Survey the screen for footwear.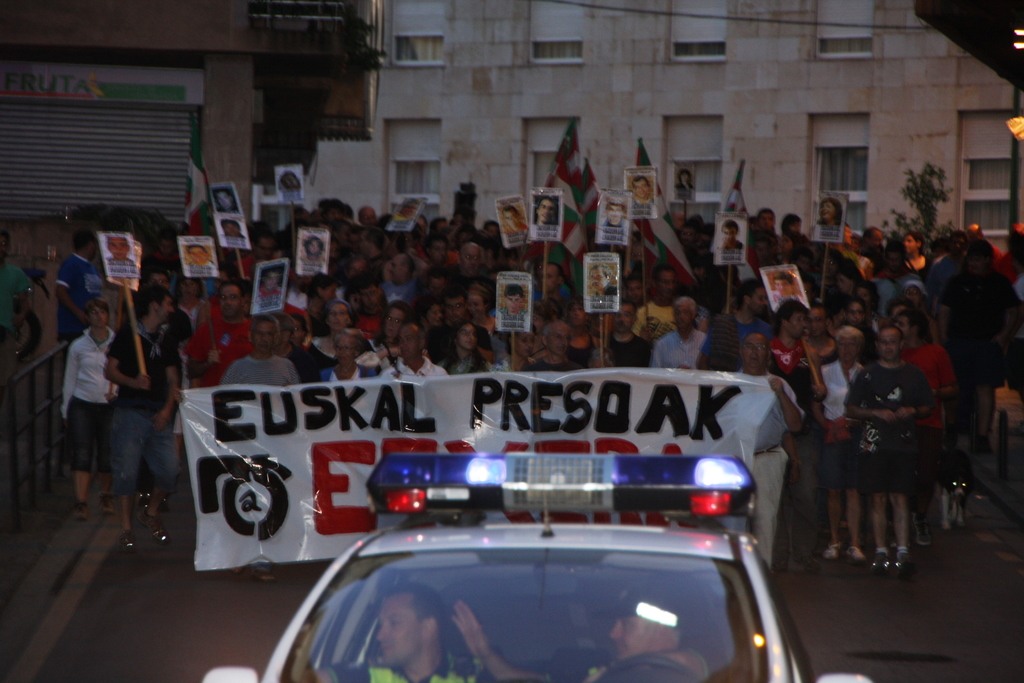
Survey found: 135/495/151/508.
